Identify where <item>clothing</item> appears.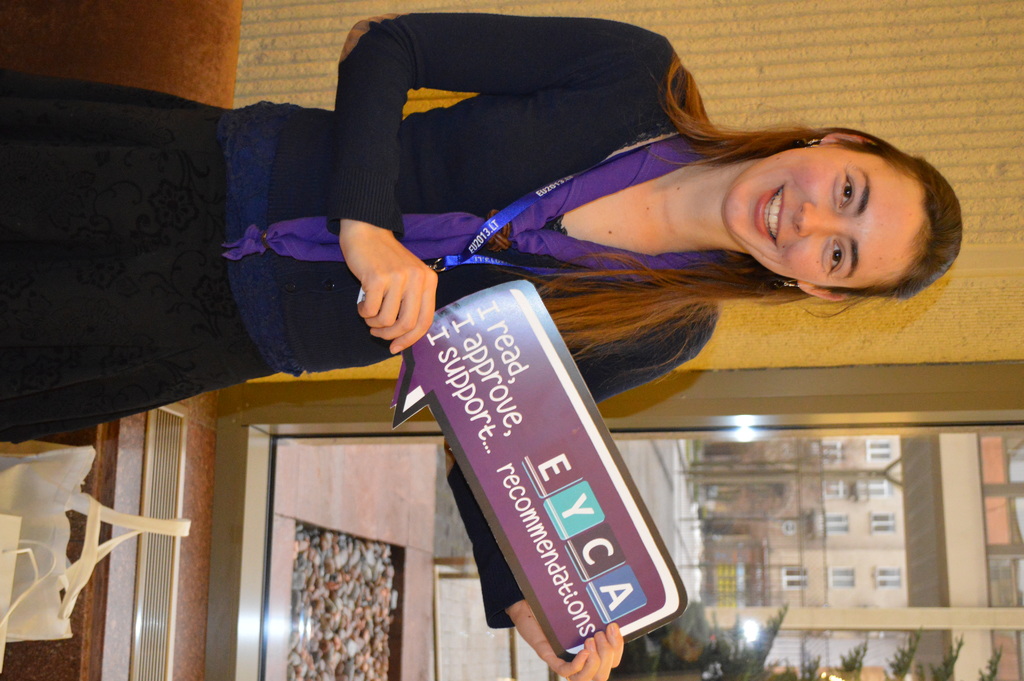
Appears at 1,11,704,438.
